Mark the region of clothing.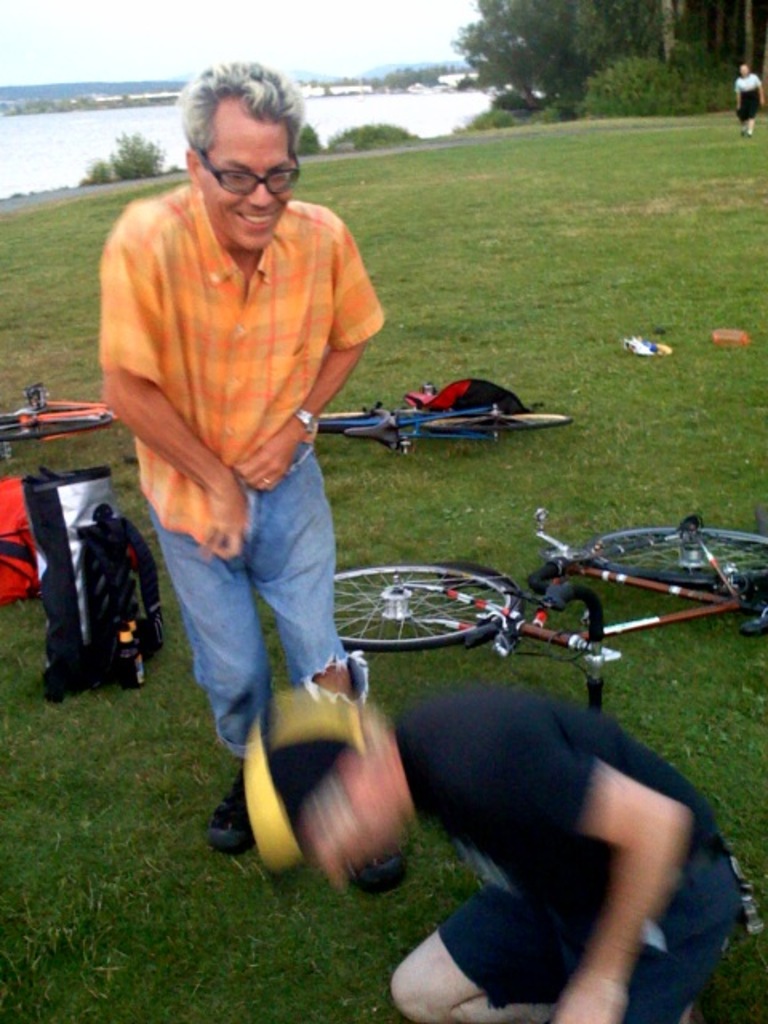
Region: bbox(96, 192, 394, 784).
